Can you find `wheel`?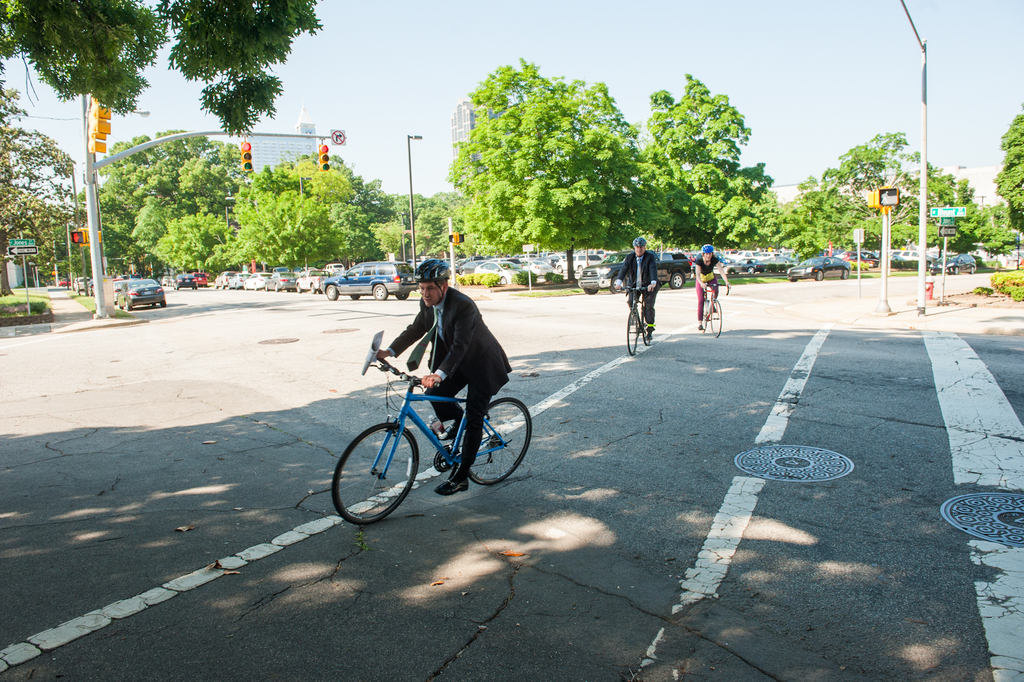
Yes, bounding box: (left=585, top=285, right=601, bottom=294).
